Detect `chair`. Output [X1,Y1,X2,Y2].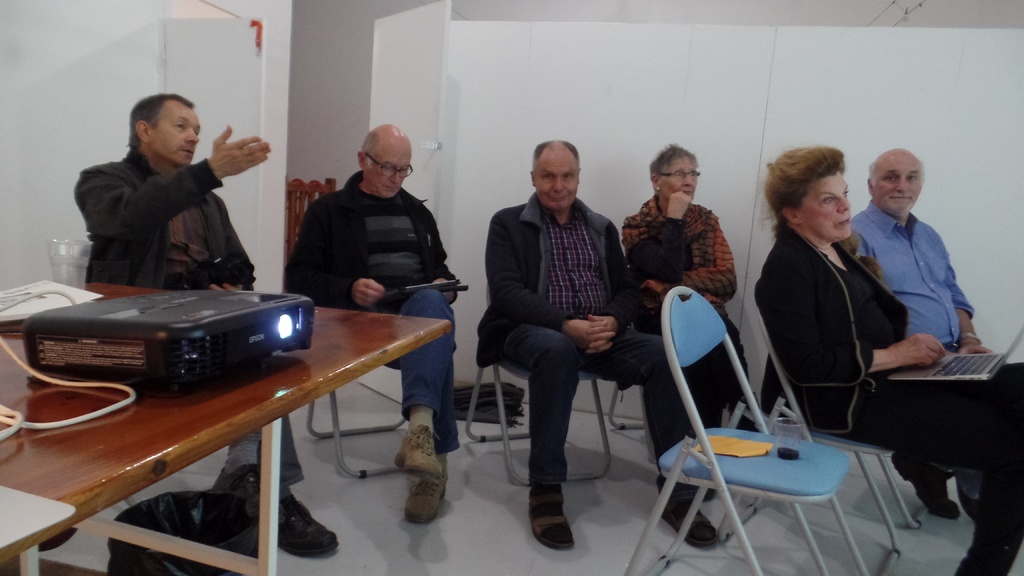
[868,456,955,527].
